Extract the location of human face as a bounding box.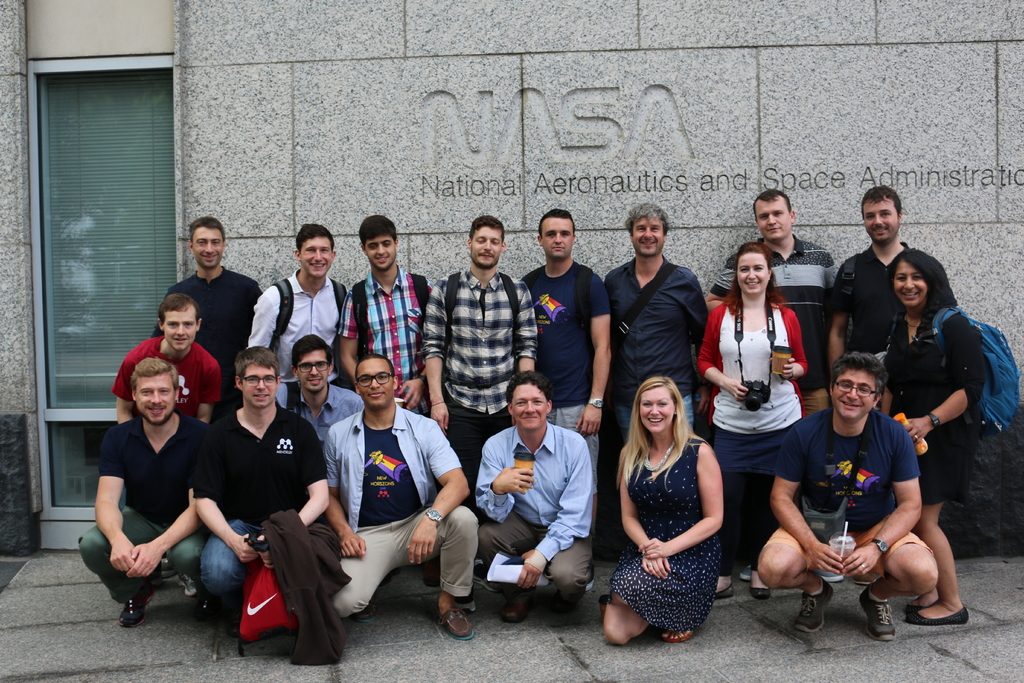
(left=194, top=222, right=220, bottom=269).
